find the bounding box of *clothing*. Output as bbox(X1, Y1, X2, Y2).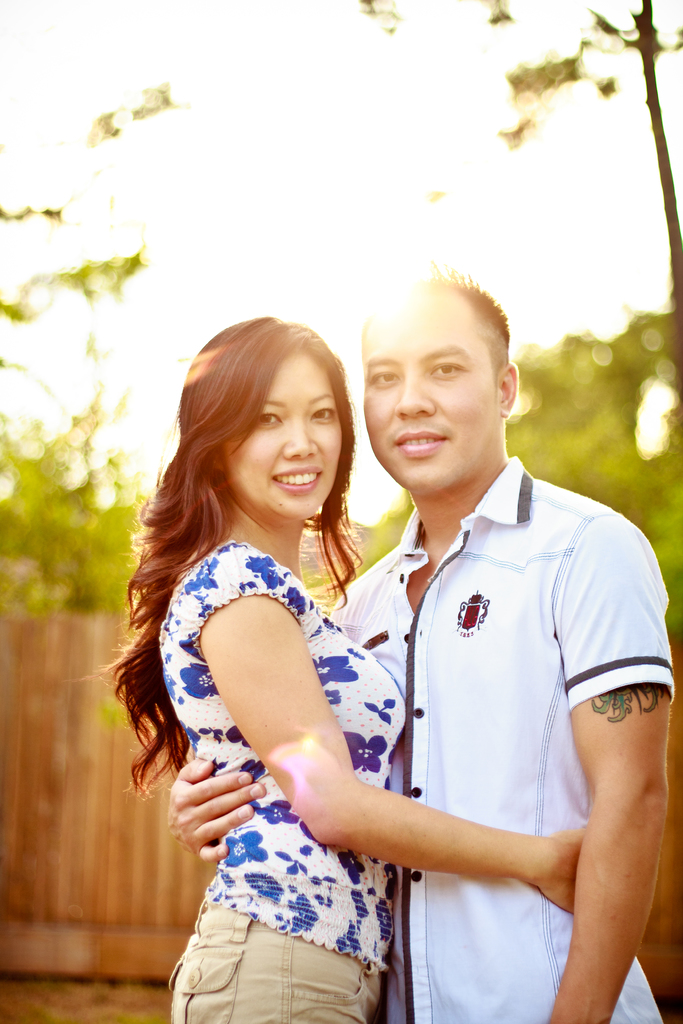
bbox(333, 454, 671, 1023).
